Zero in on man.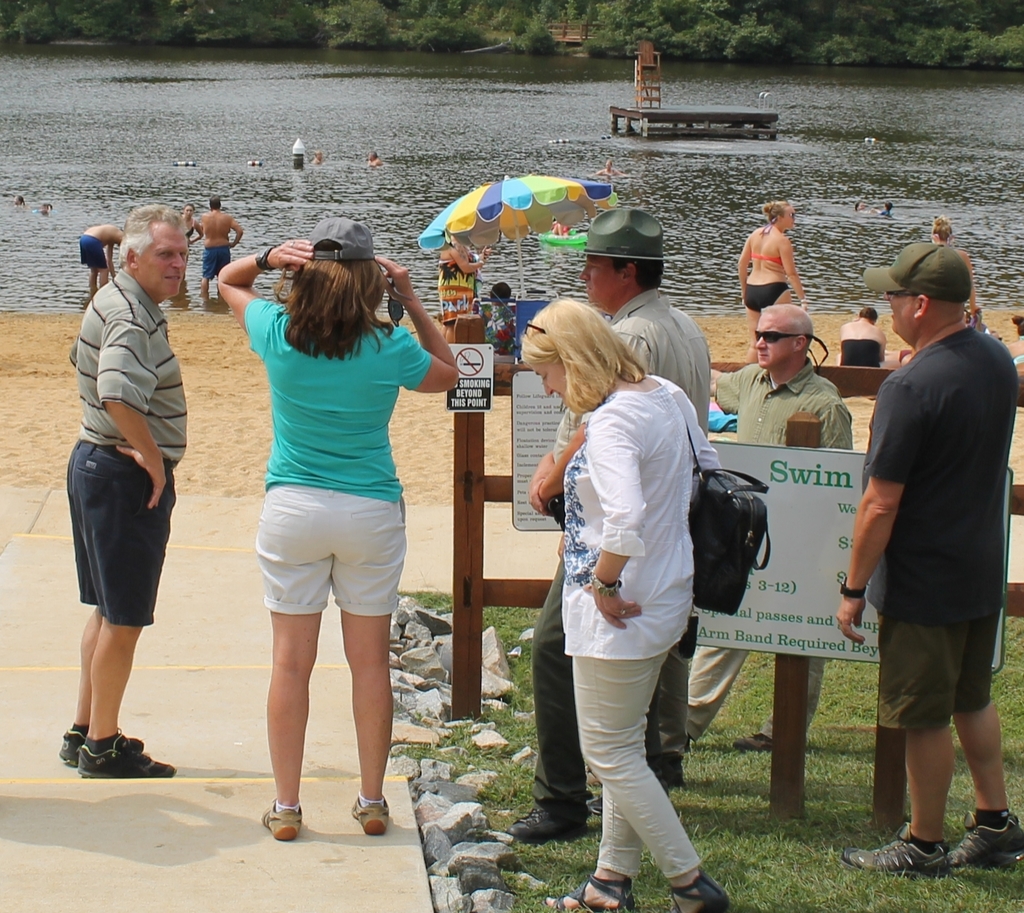
Zeroed in: BBox(683, 303, 857, 752).
